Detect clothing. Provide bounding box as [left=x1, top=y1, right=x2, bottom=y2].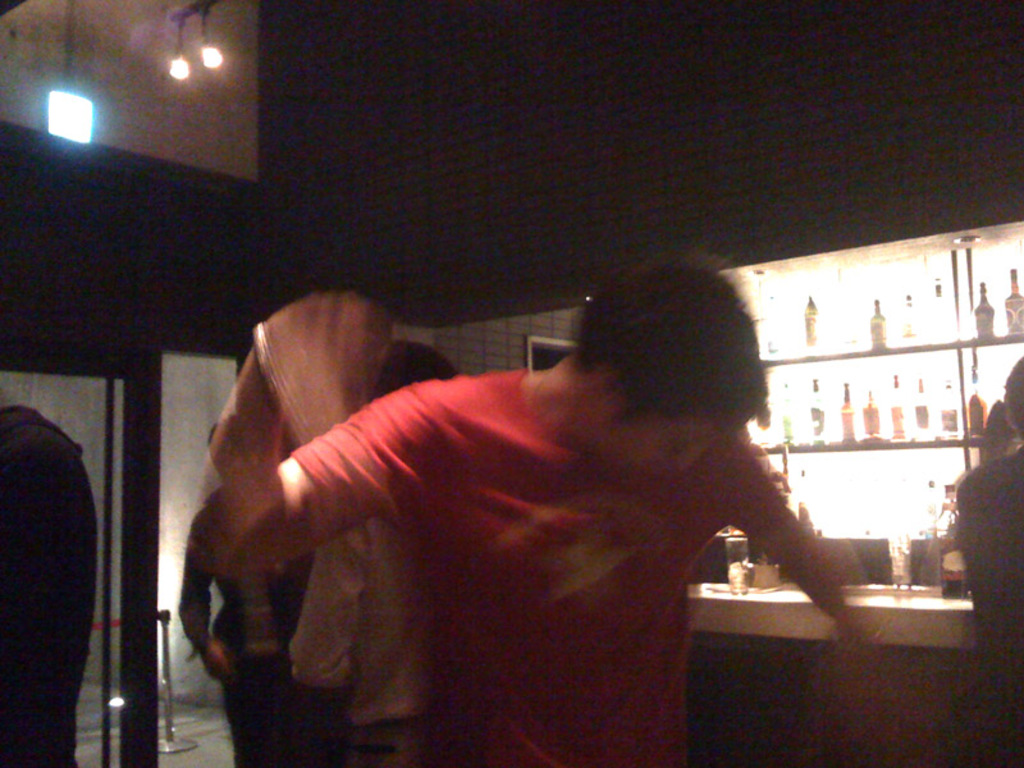
[left=287, top=515, right=434, bottom=767].
